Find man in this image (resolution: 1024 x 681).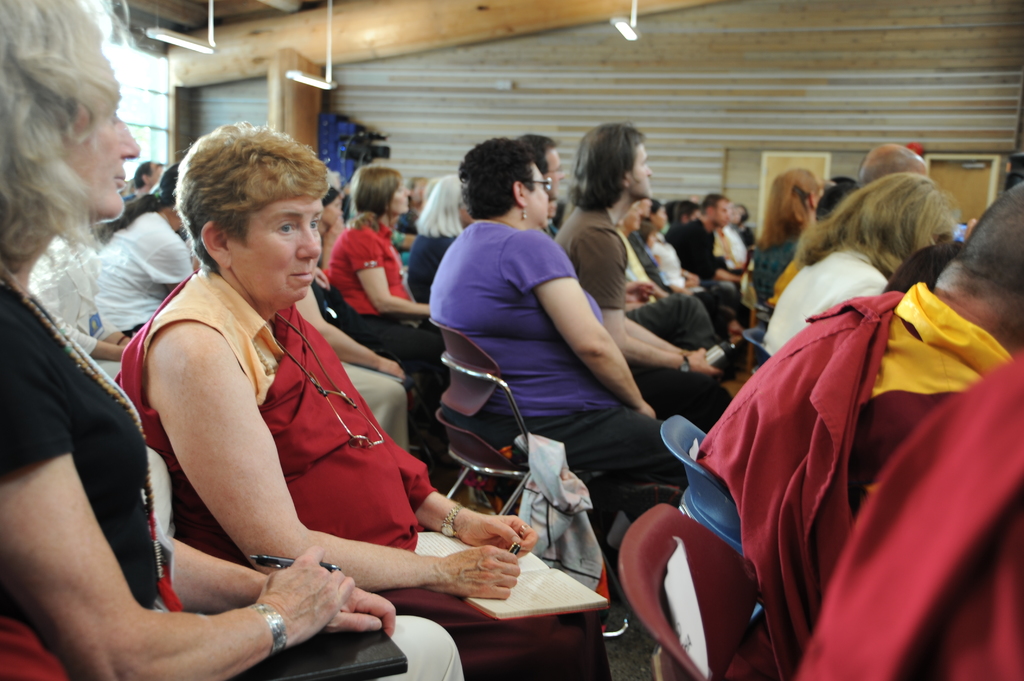
[x1=556, y1=120, x2=729, y2=420].
